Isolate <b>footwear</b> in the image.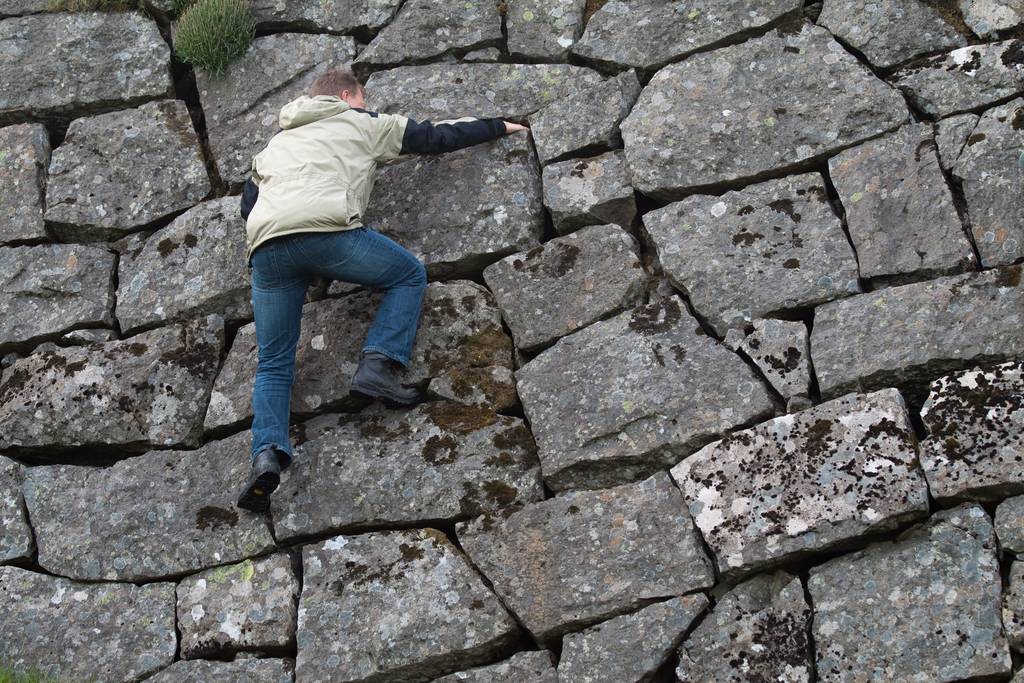
Isolated region: [left=237, top=444, right=283, bottom=513].
